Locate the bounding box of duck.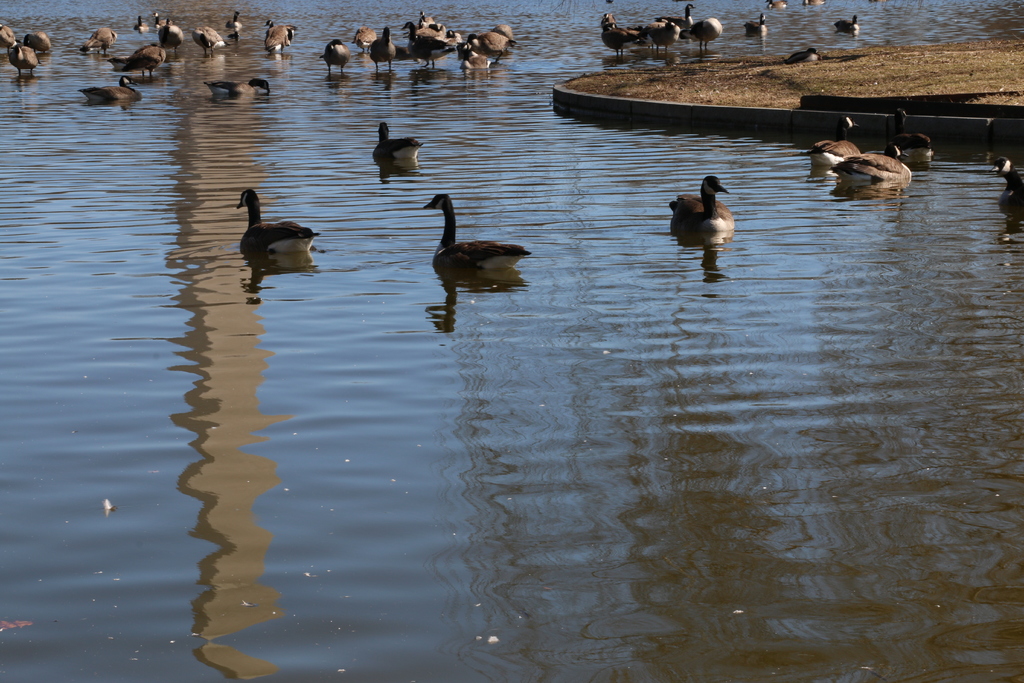
Bounding box: left=463, top=25, right=522, bottom=62.
